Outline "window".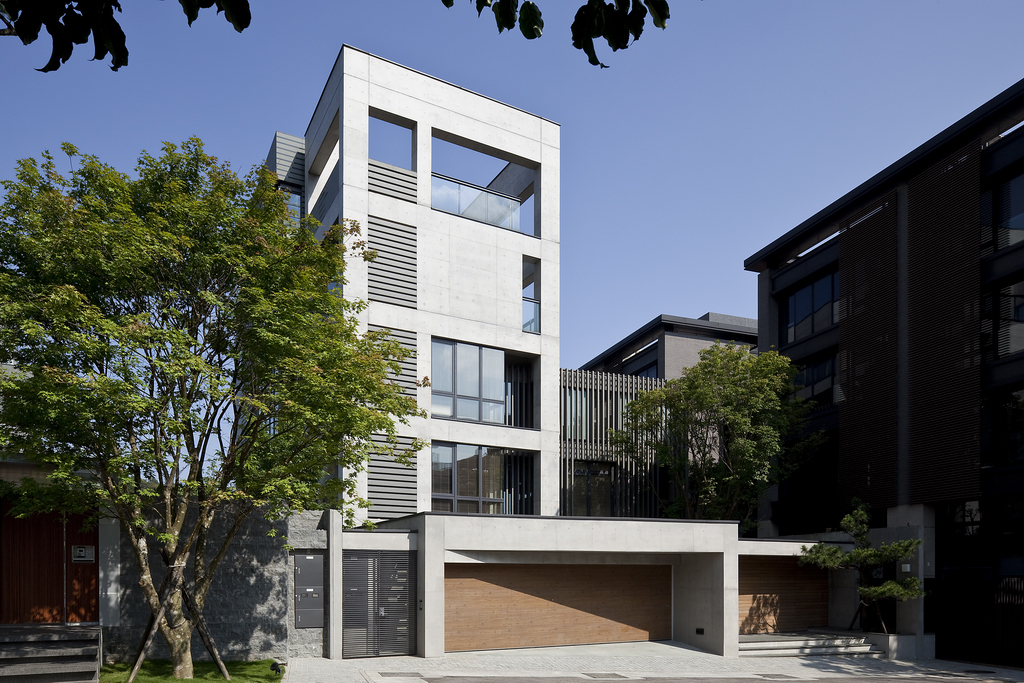
Outline: <region>781, 346, 837, 423</region>.
